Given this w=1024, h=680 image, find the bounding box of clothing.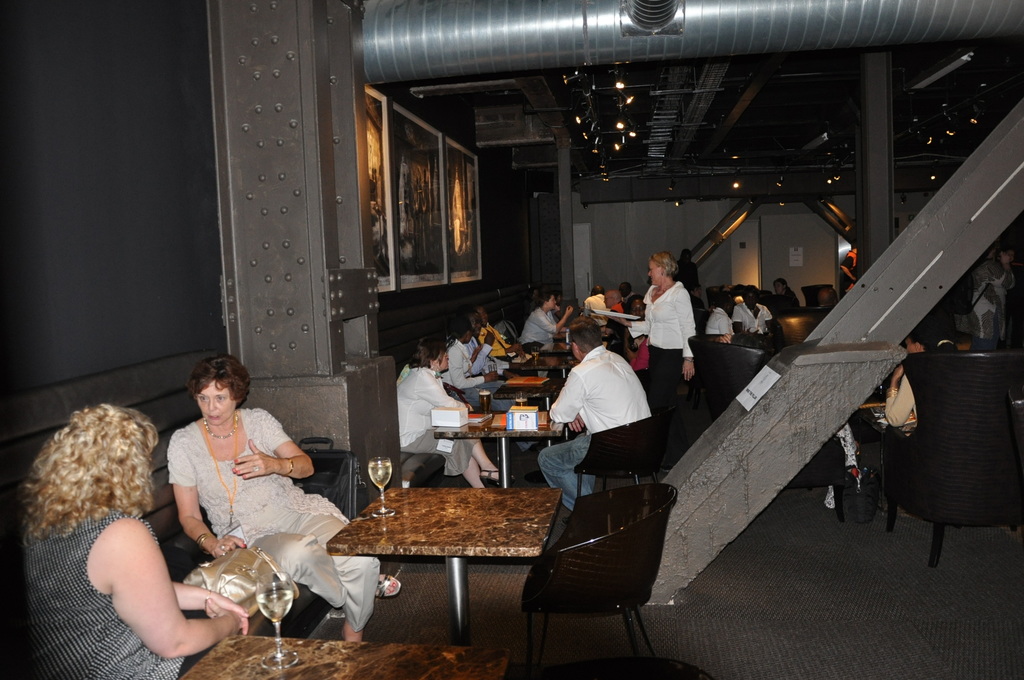
[650,263,716,393].
